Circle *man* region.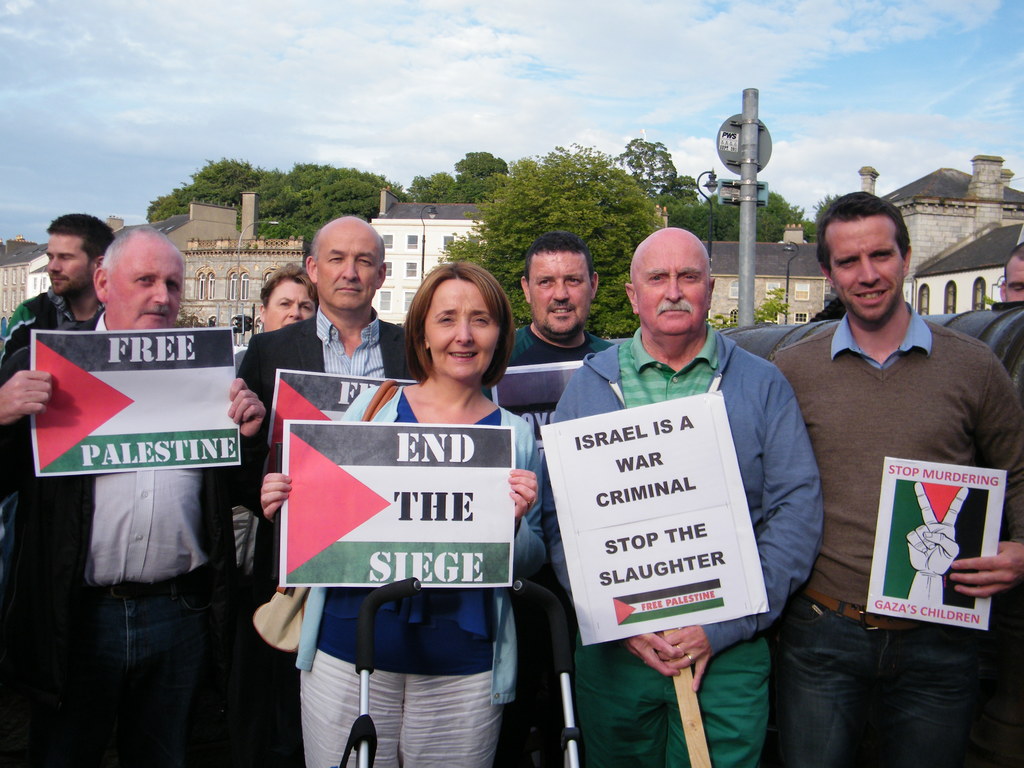
Region: {"x1": 732, "y1": 195, "x2": 1018, "y2": 767}.
